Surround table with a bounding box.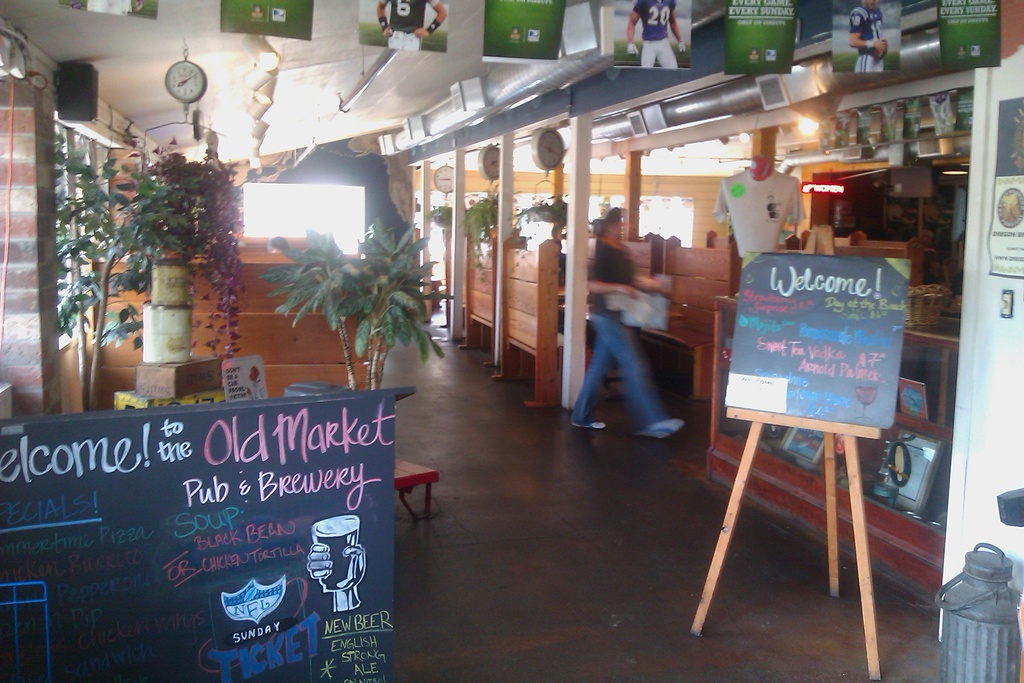
rect(692, 407, 889, 682).
